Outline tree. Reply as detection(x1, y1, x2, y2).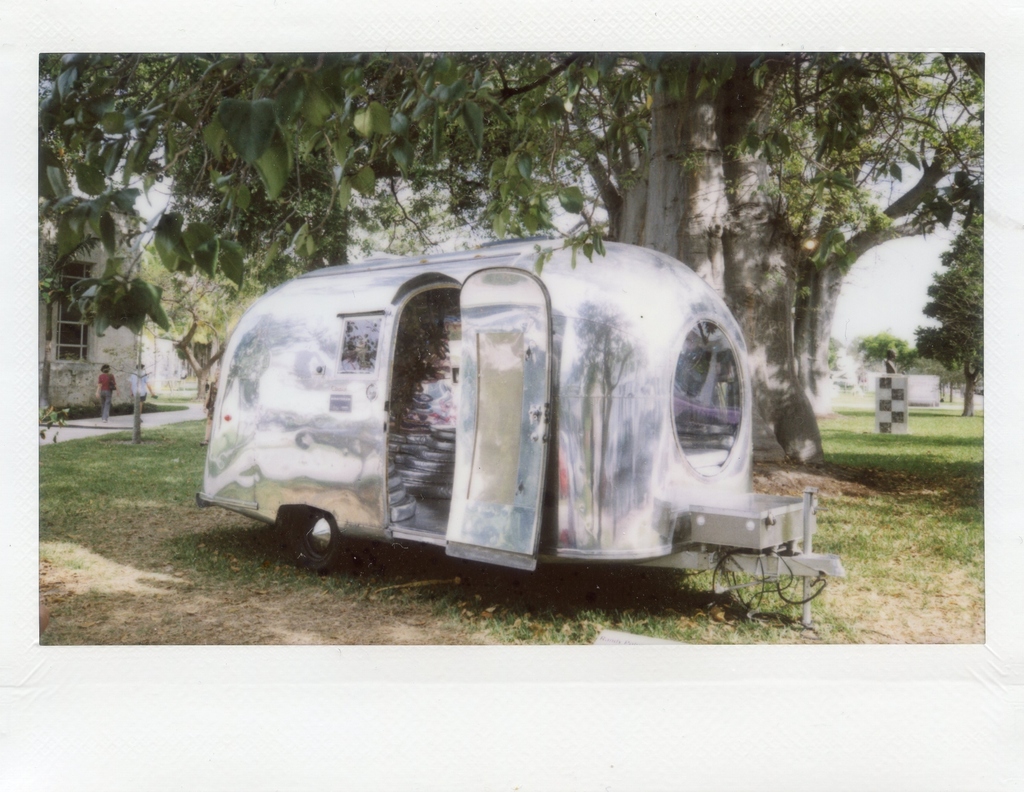
detection(40, 41, 835, 474).
